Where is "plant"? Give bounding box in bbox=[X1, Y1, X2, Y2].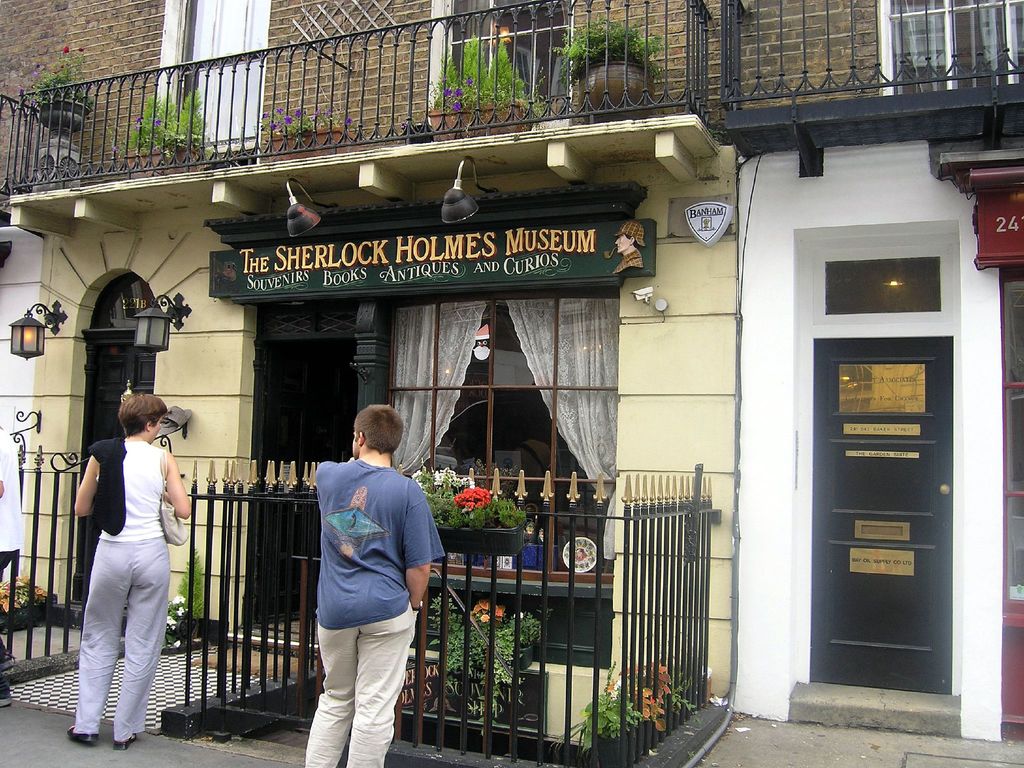
bbox=[169, 585, 186, 637].
